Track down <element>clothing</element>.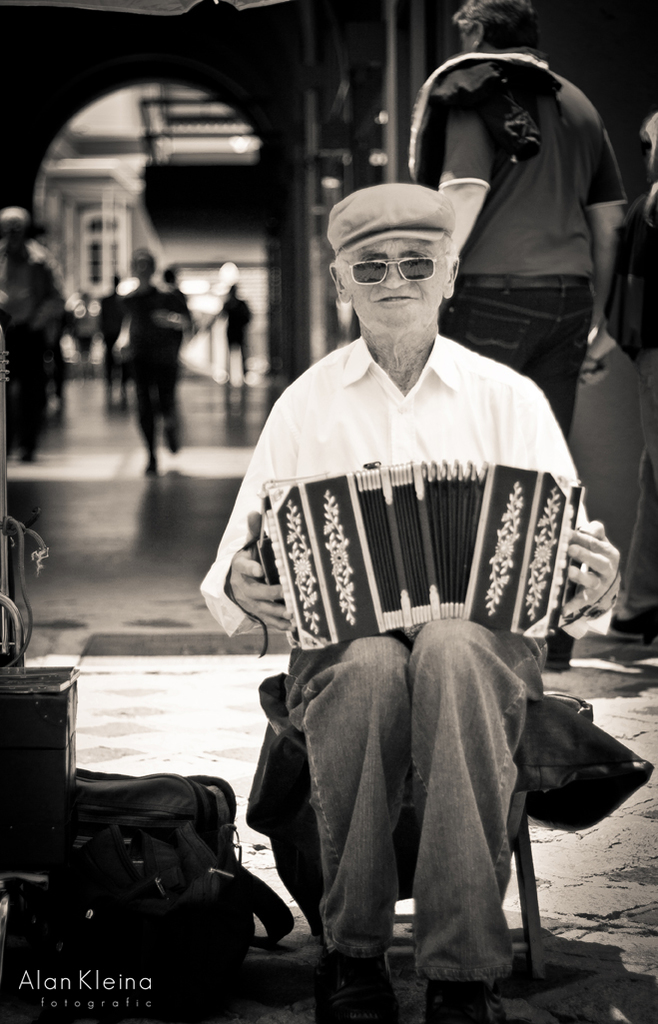
Tracked to BBox(421, 11, 643, 458).
